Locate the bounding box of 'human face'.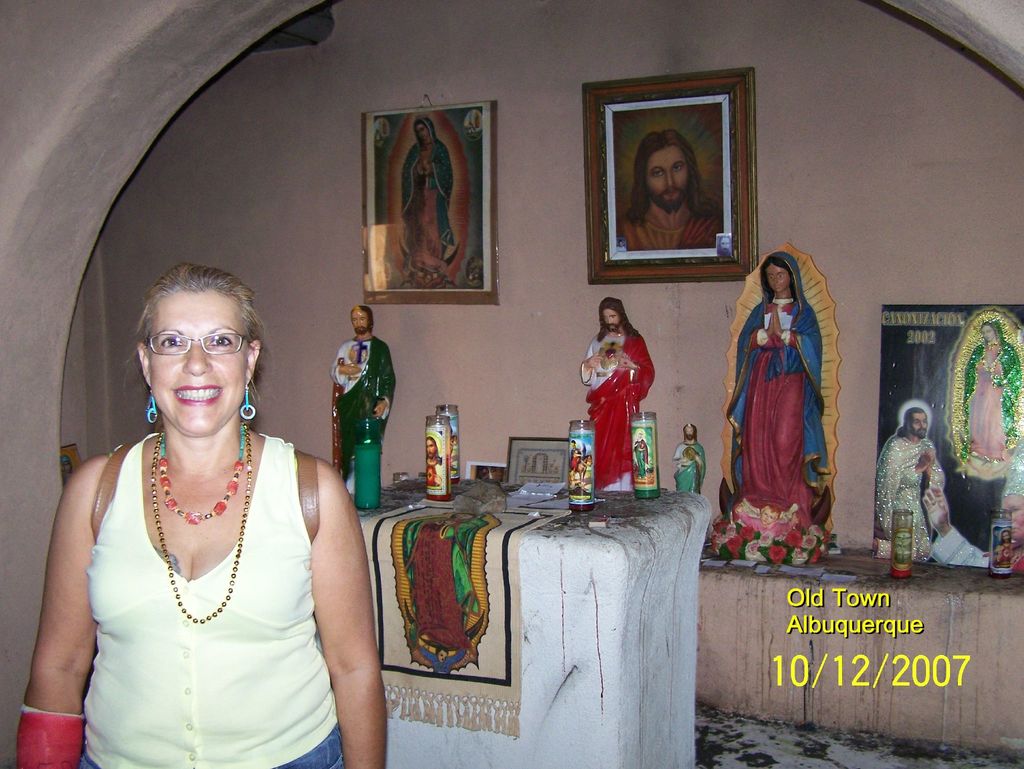
Bounding box: box=[602, 306, 623, 328].
